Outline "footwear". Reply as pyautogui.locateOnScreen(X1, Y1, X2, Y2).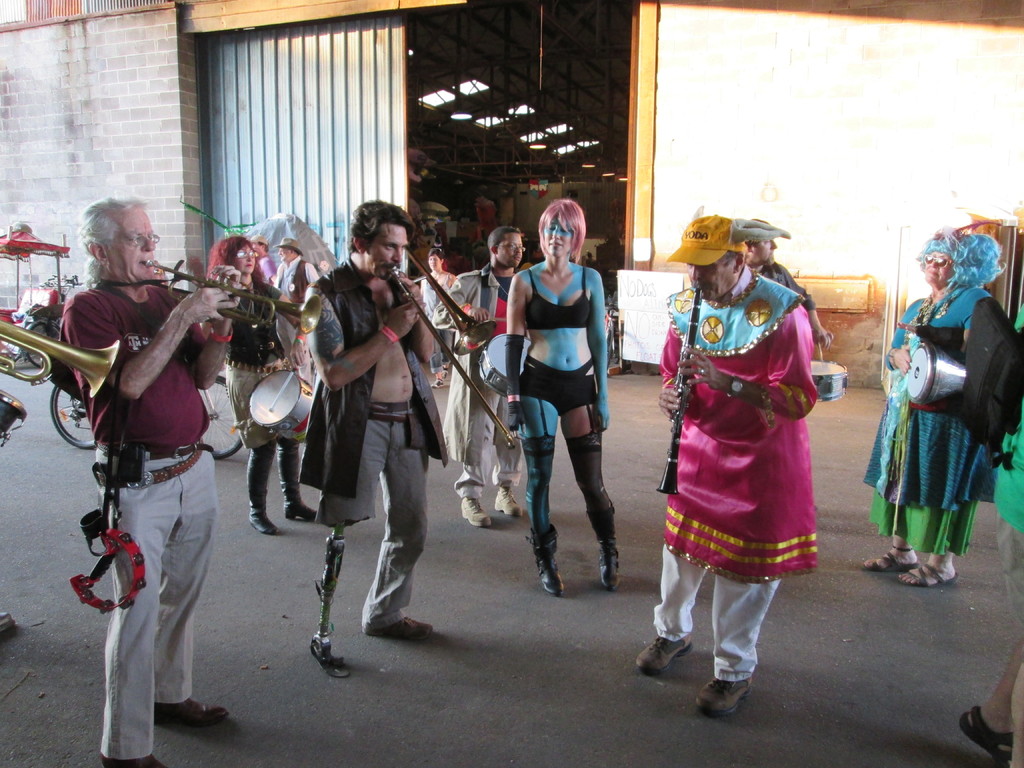
pyautogui.locateOnScreen(692, 636, 768, 724).
